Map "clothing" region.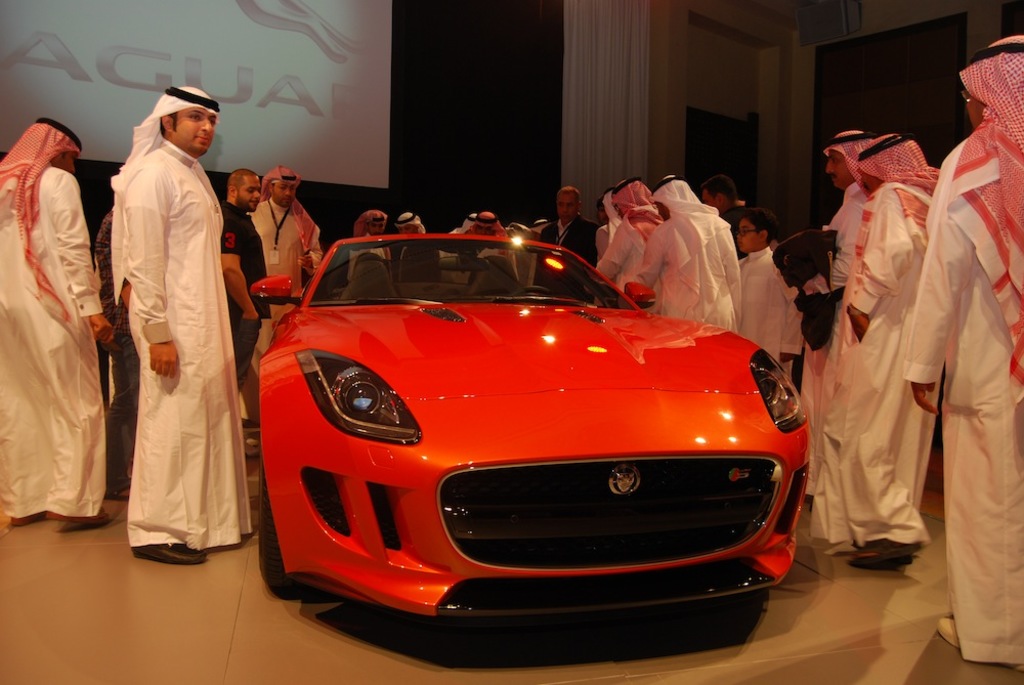
Mapped to box(0, 113, 102, 525).
